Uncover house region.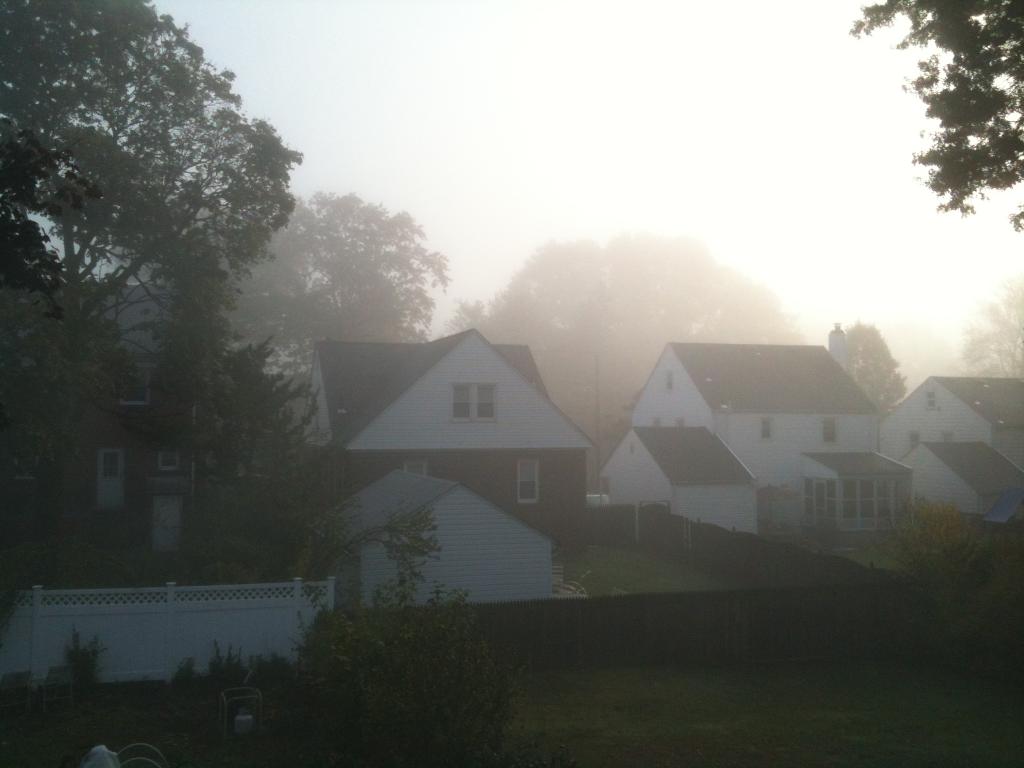
Uncovered: box(879, 375, 1023, 484).
